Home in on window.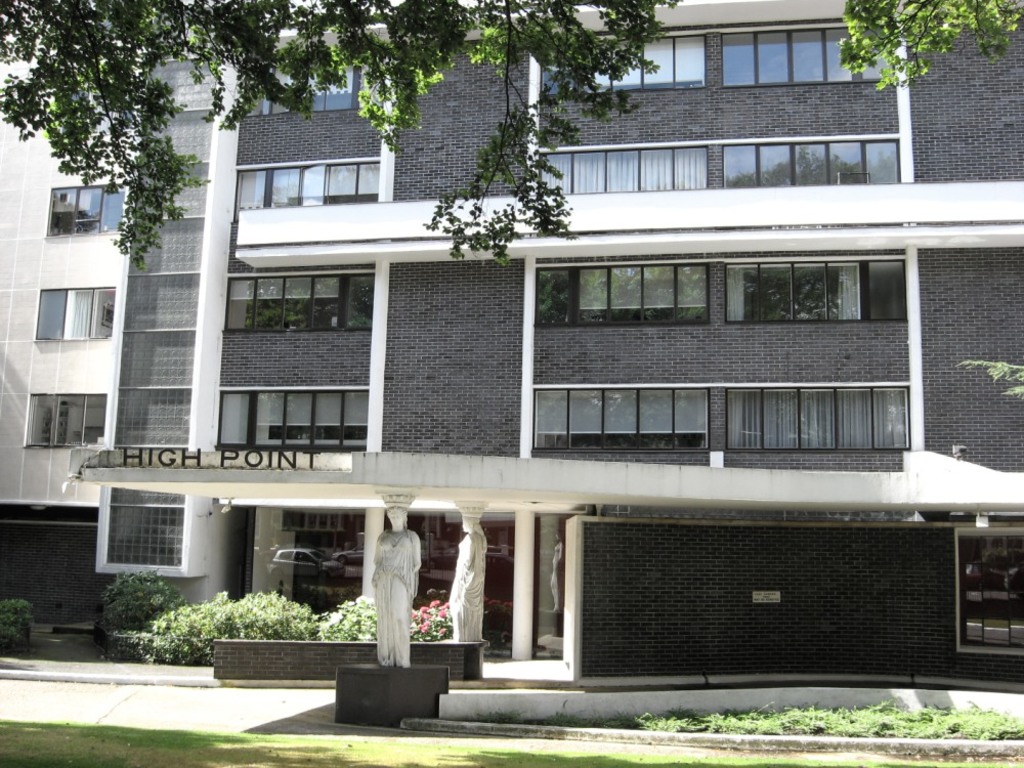
Homed in at [x1=531, y1=251, x2=714, y2=326].
